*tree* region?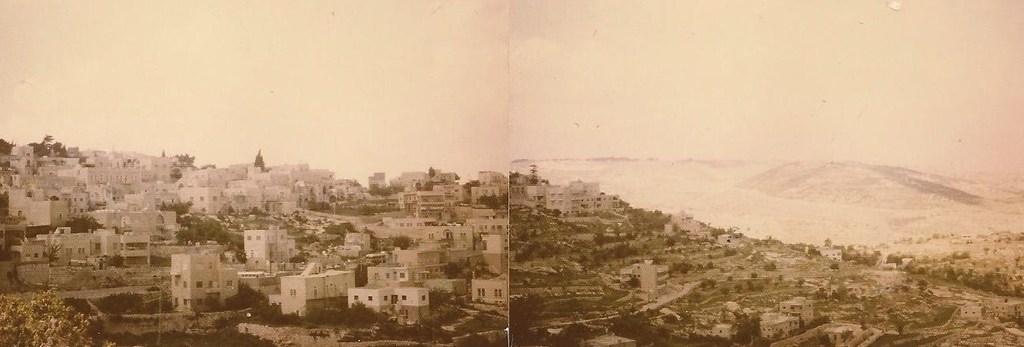
(x1=432, y1=166, x2=435, y2=175)
